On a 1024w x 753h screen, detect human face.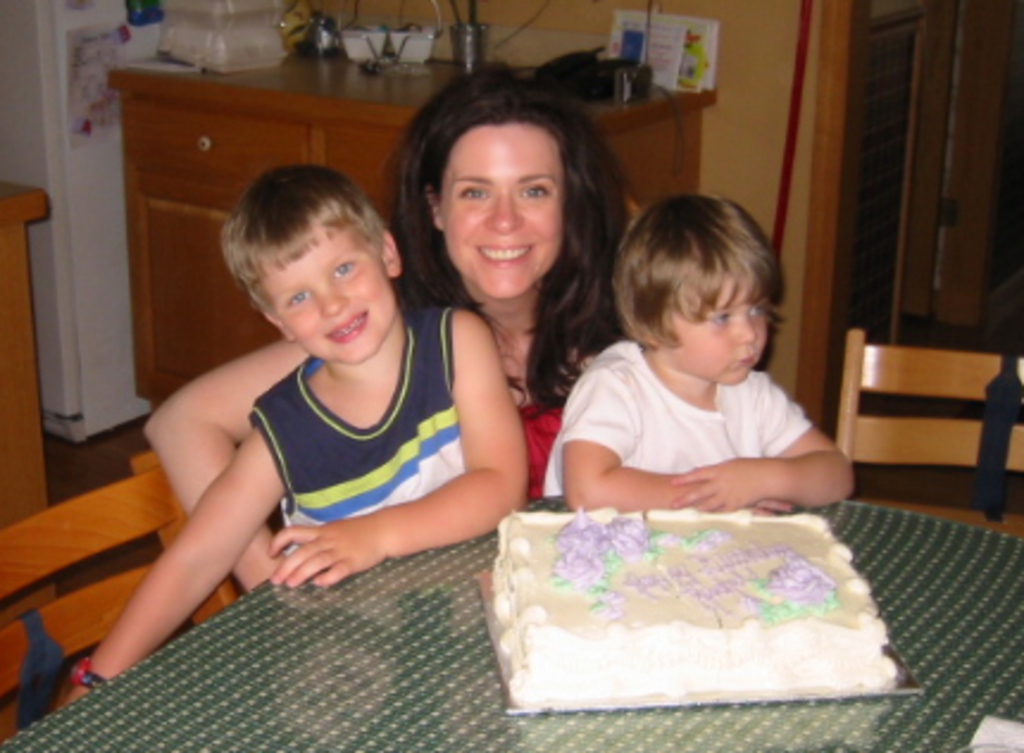
{"x1": 664, "y1": 274, "x2": 769, "y2": 386}.
